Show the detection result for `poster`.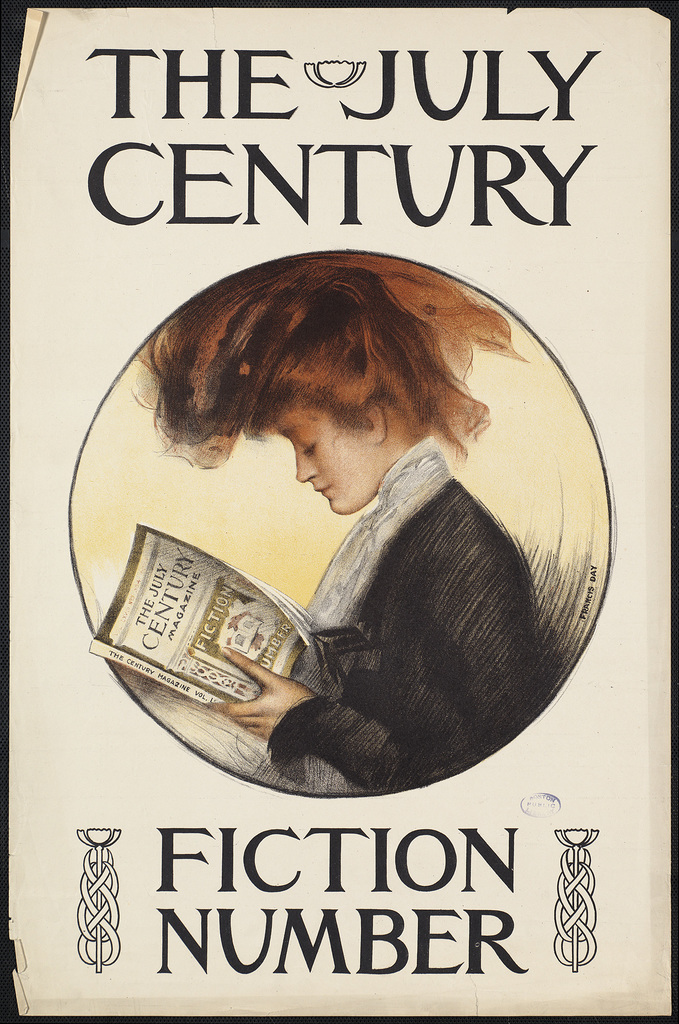
(left=0, top=1, right=678, bottom=1023).
